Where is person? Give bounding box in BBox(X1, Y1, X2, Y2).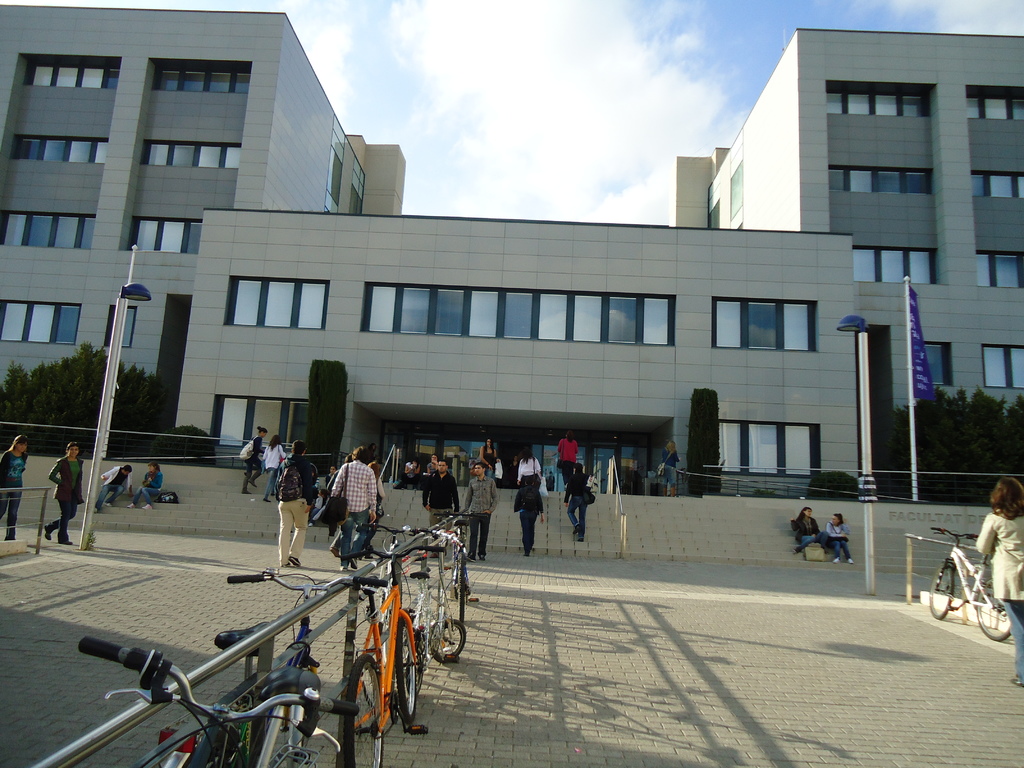
BBox(826, 513, 856, 563).
